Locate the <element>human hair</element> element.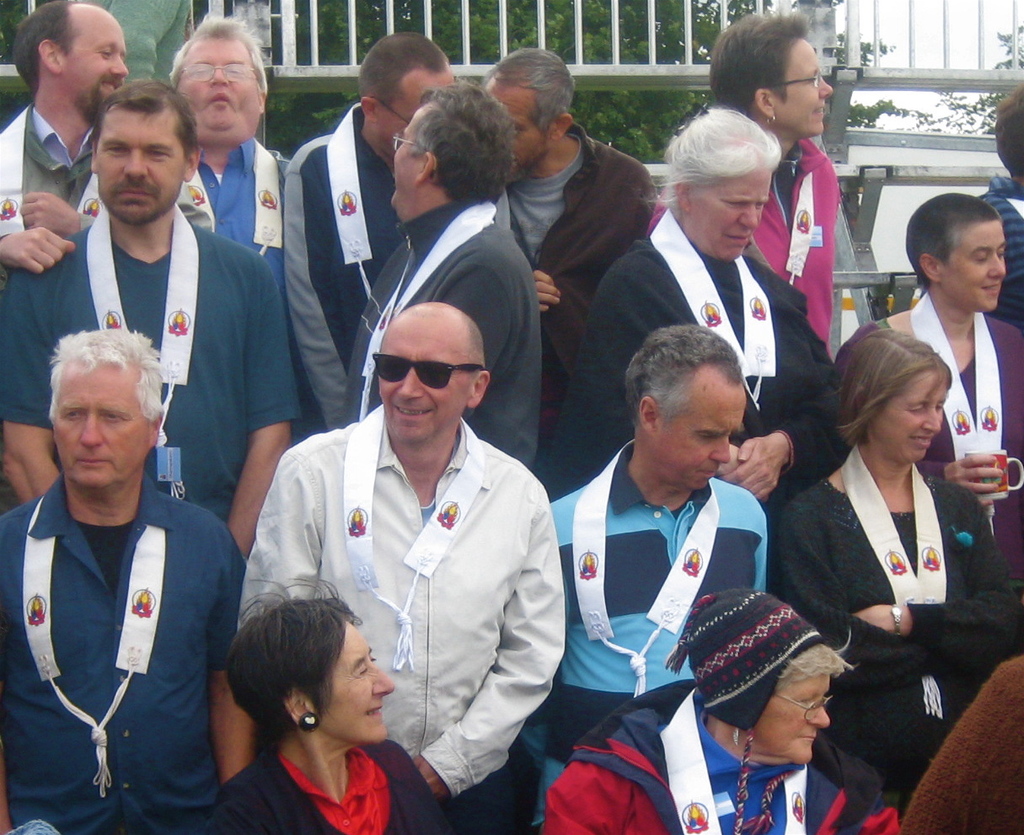
Element bbox: detection(167, 14, 265, 94).
